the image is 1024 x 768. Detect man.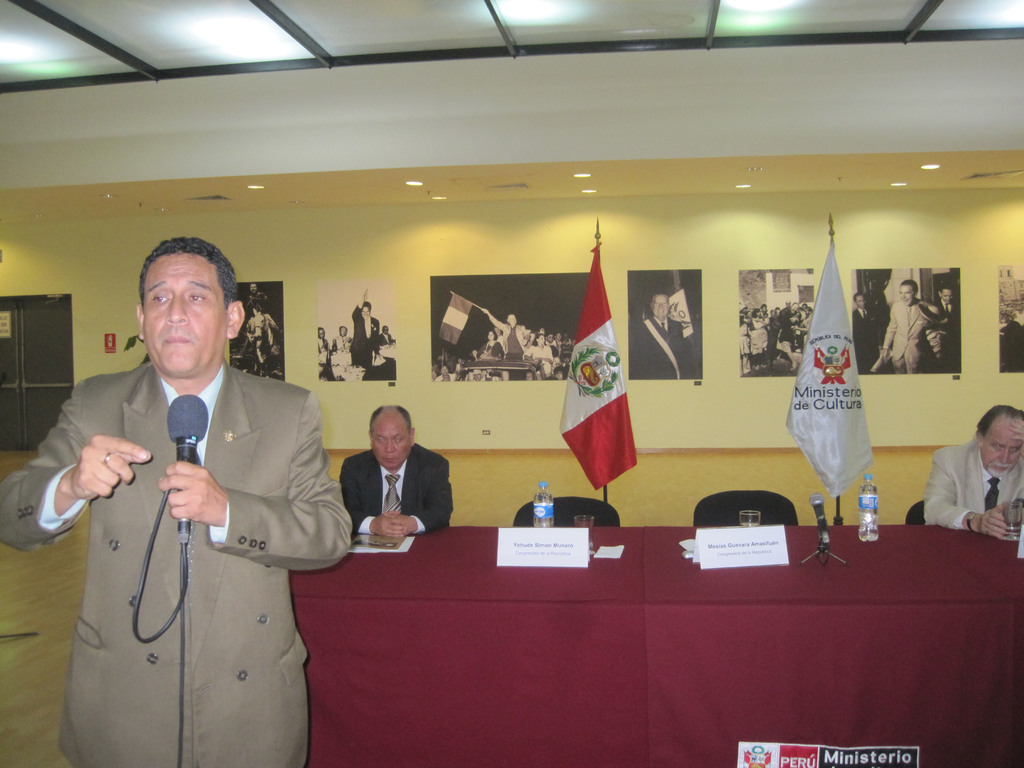
Detection: [left=24, top=231, right=364, bottom=766].
